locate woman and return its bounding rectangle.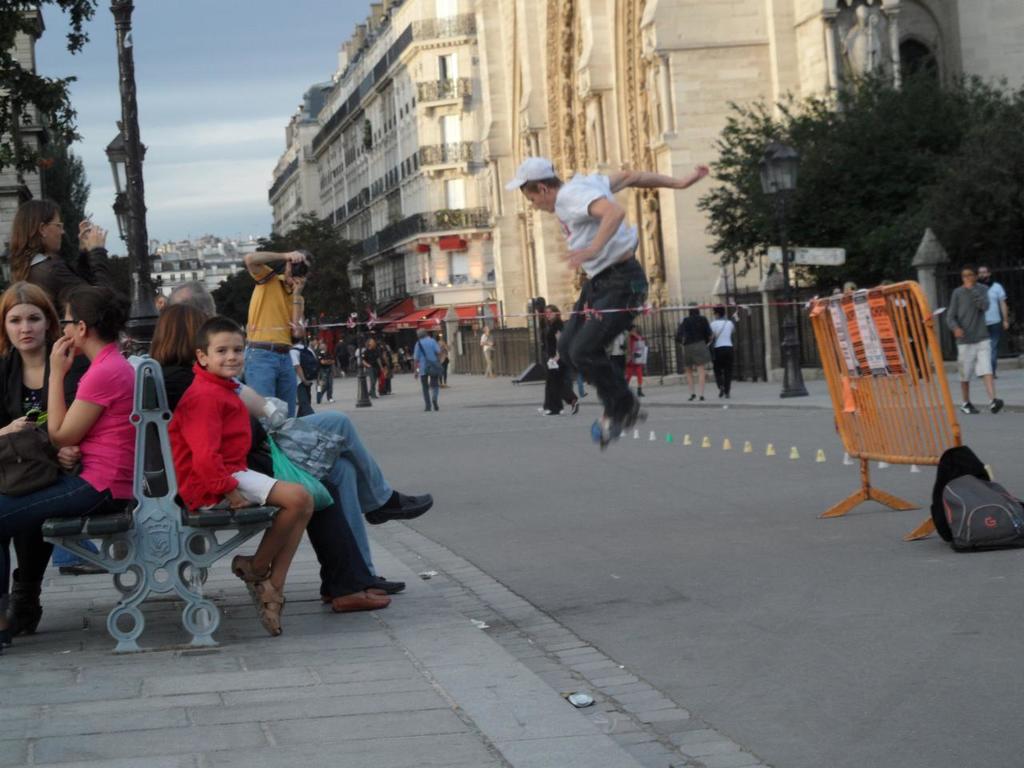
148 305 392 617.
